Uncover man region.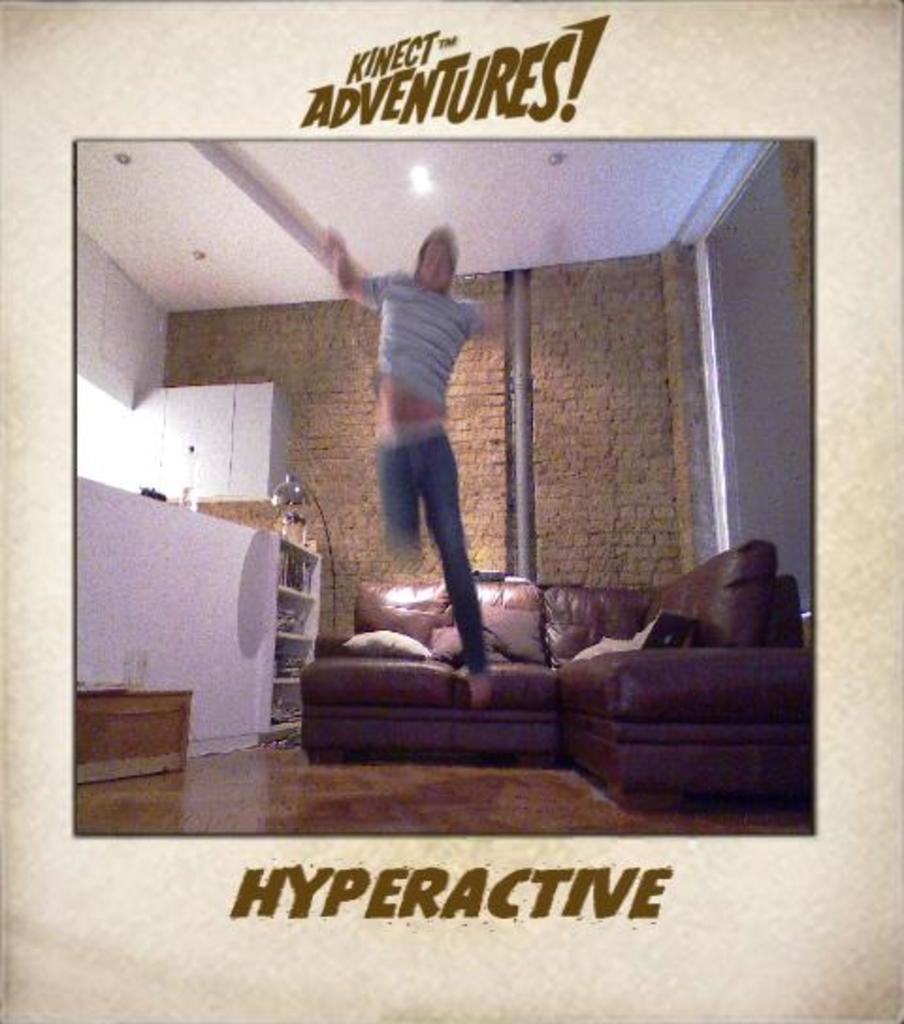
Uncovered: {"left": 315, "top": 220, "right": 541, "bottom": 698}.
